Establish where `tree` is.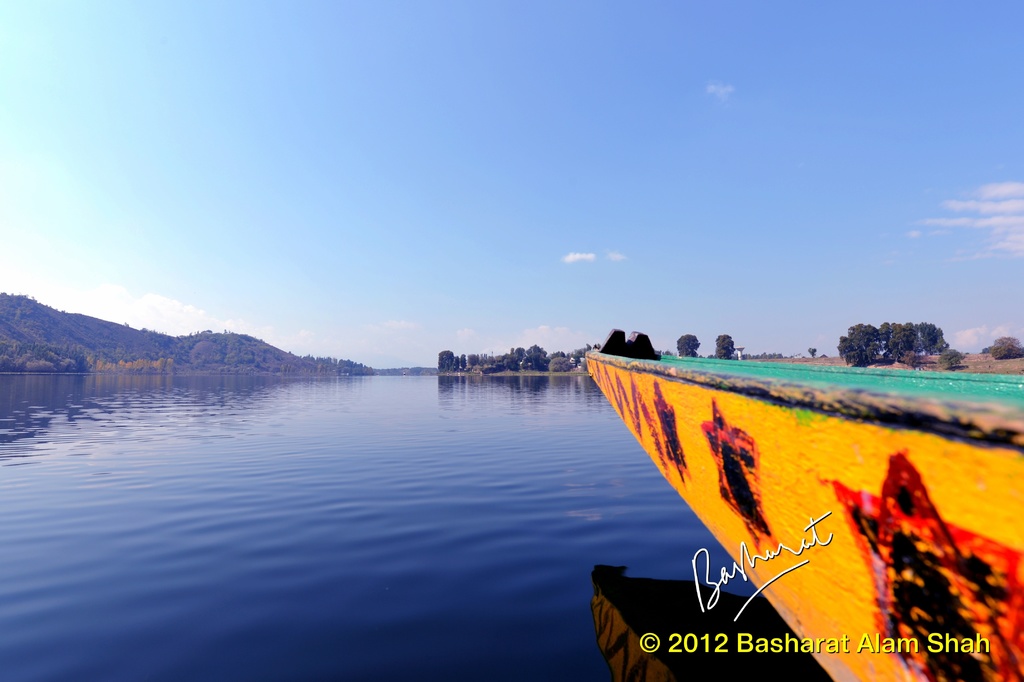
Established at rect(195, 328, 199, 333).
